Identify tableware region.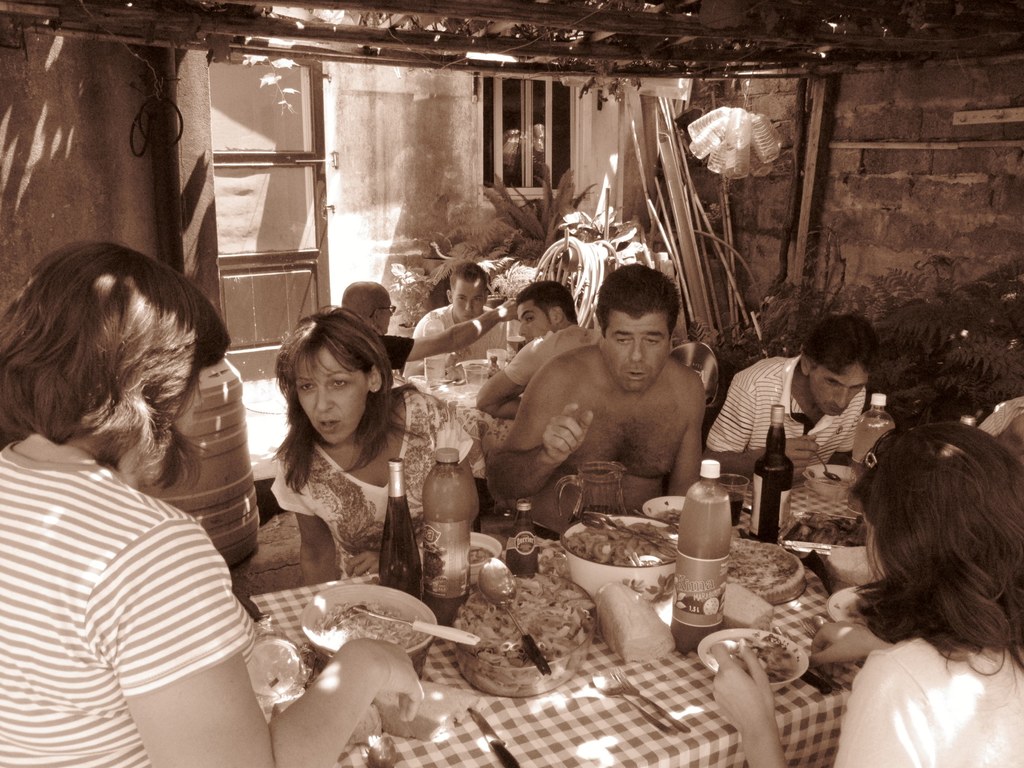
Region: 796,620,817,636.
